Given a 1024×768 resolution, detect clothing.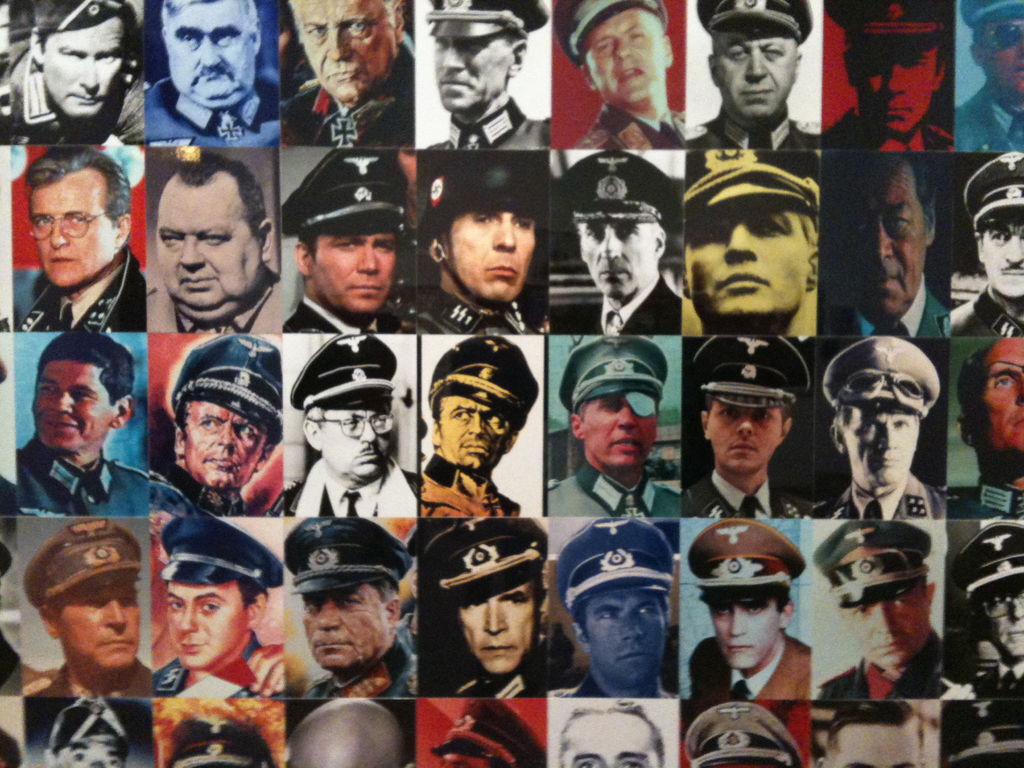
rect(950, 477, 1023, 519).
